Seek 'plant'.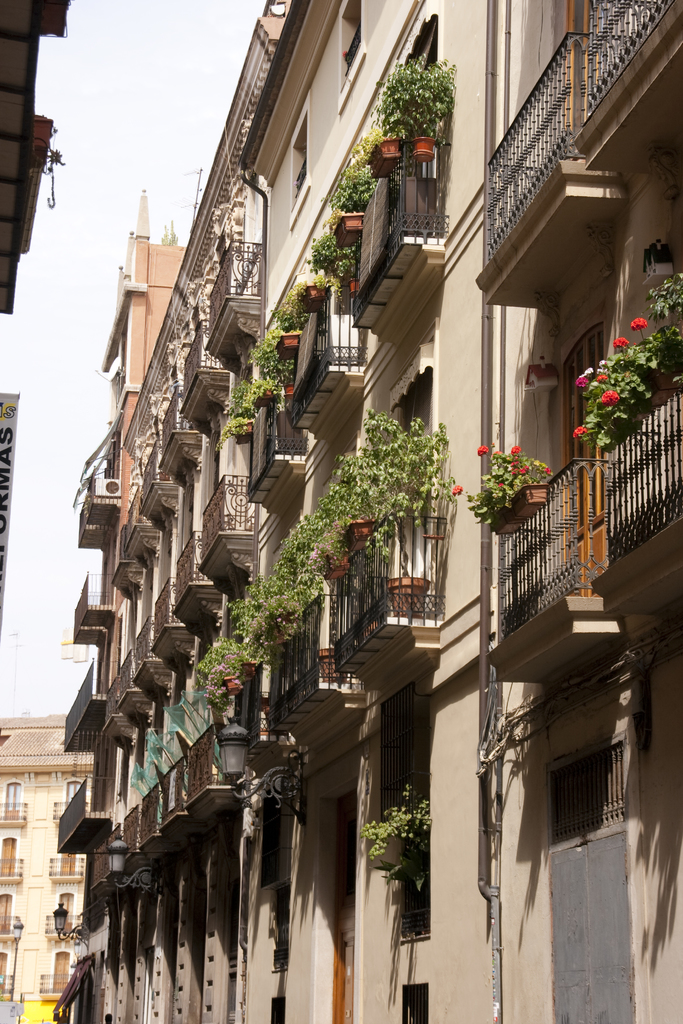
350 113 394 152.
